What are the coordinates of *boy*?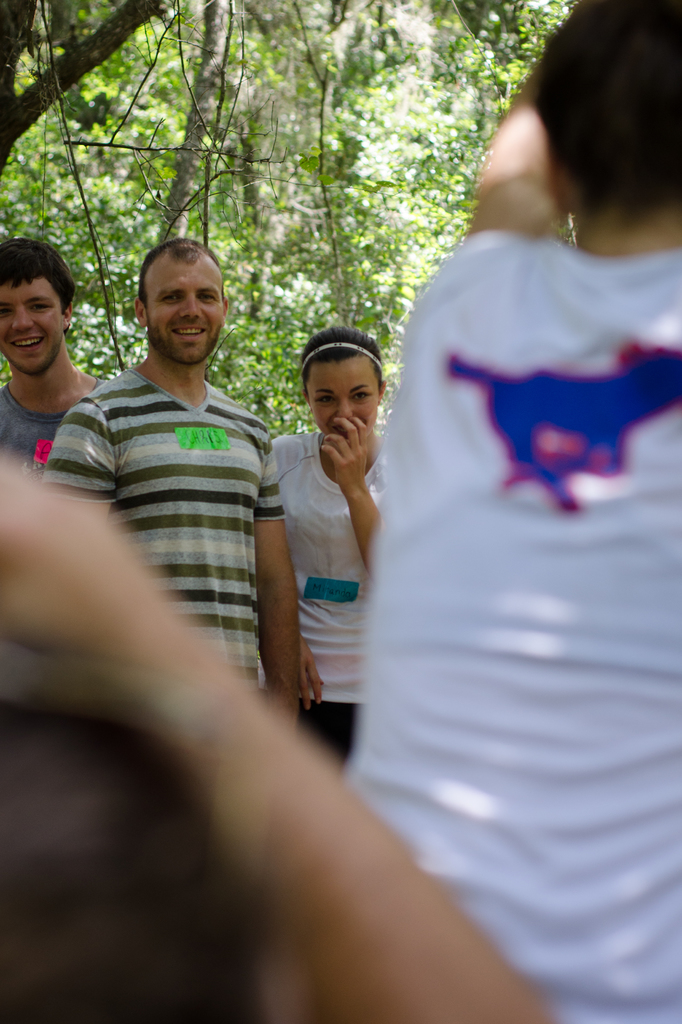
[left=0, top=244, right=113, bottom=452].
